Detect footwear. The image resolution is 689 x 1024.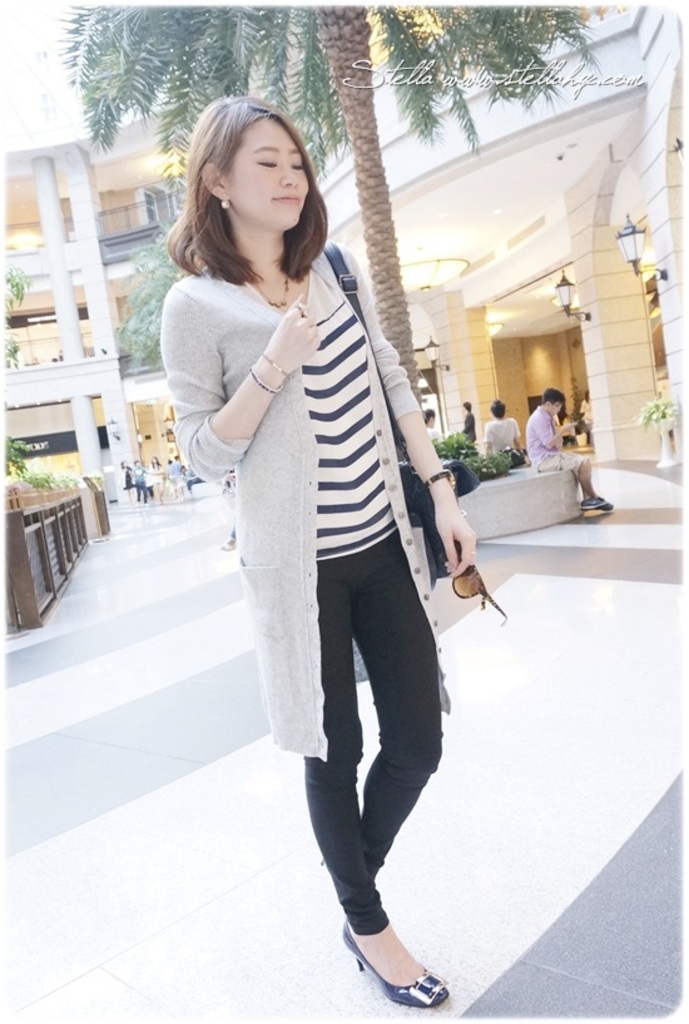
218, 533, 238, 553.
